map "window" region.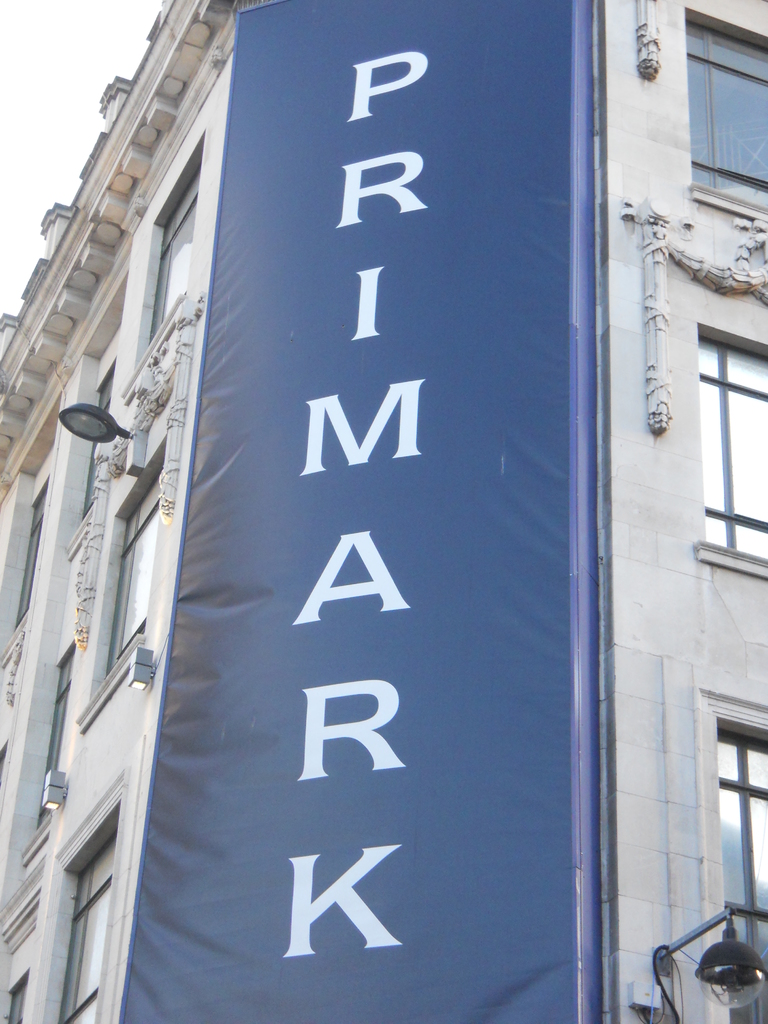
Mapped to Rect(102, 470, 162, 675).
